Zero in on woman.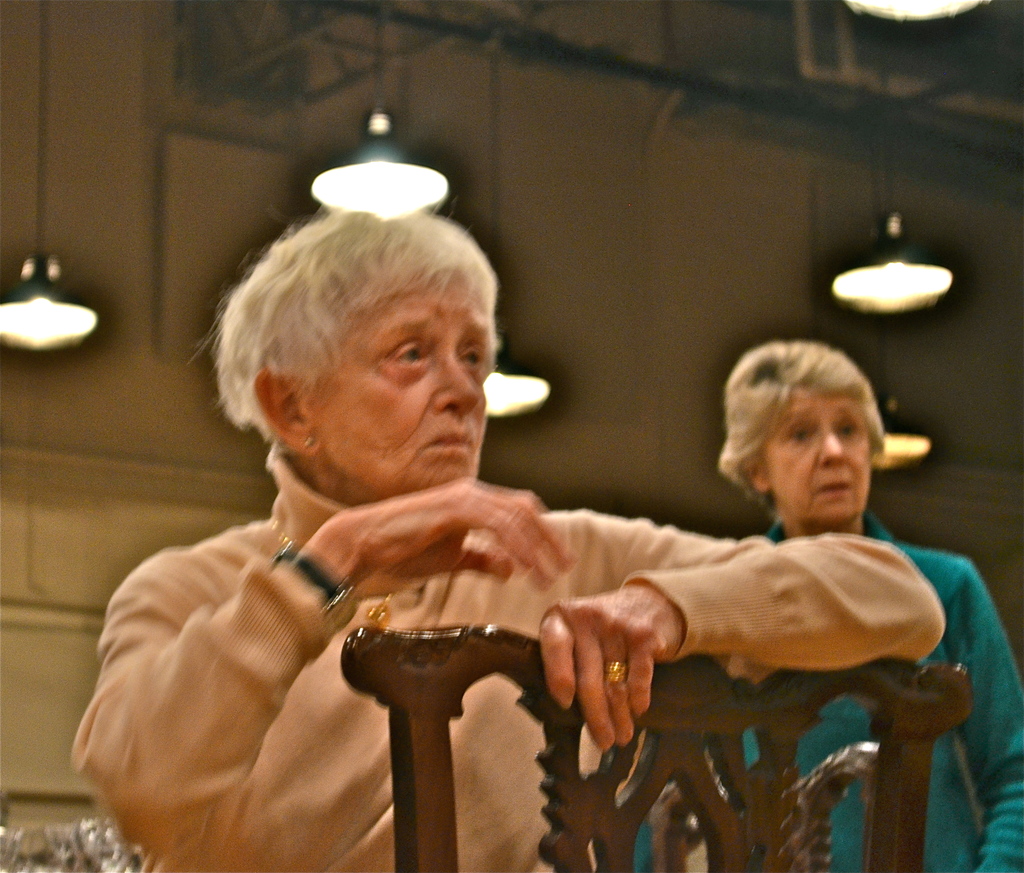
Zeroed in: left=91, top=168, right=954, bottom=851.
